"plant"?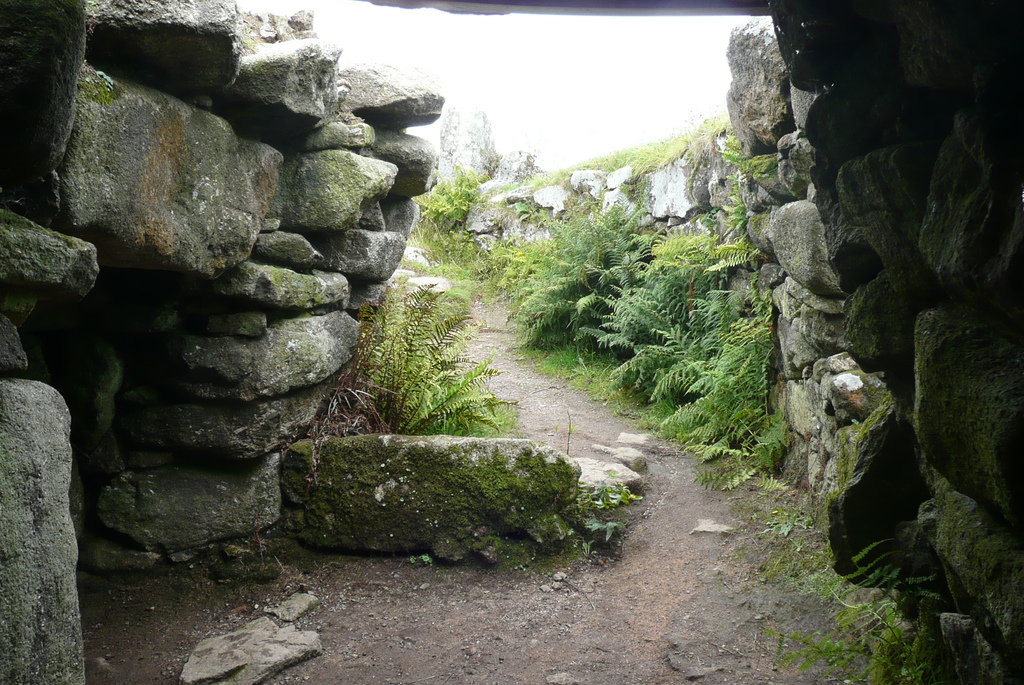
box(703, 127, 792, 295)
